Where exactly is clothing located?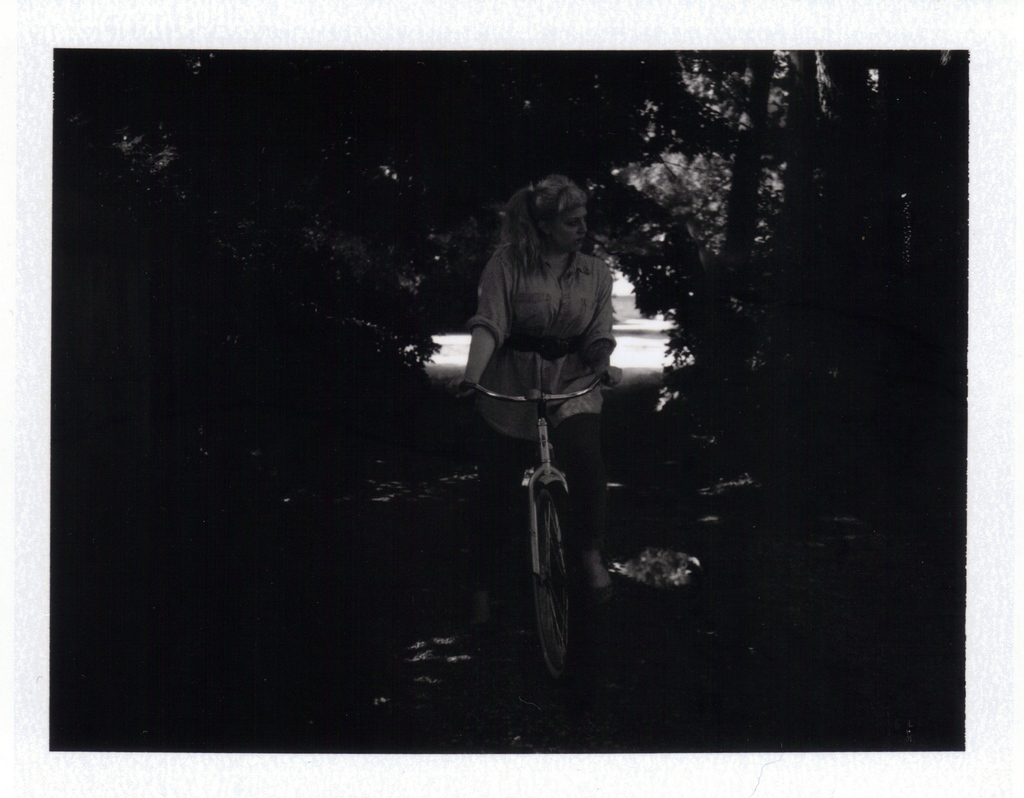
Its bounding box is 470, 225, 591, 538.
